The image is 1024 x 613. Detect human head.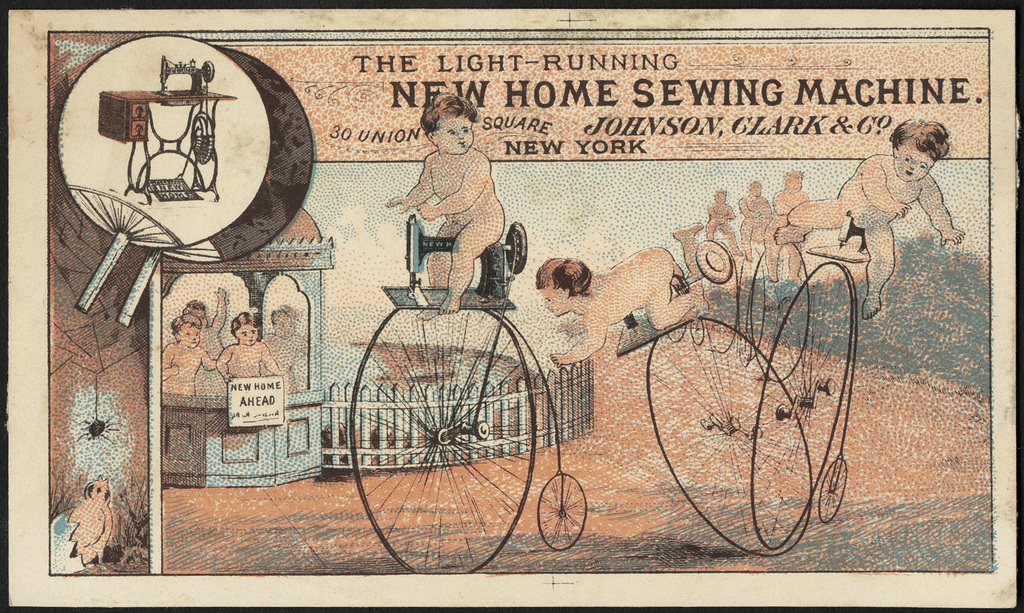
Detection: l=186, t=298, r=209, b=326.
